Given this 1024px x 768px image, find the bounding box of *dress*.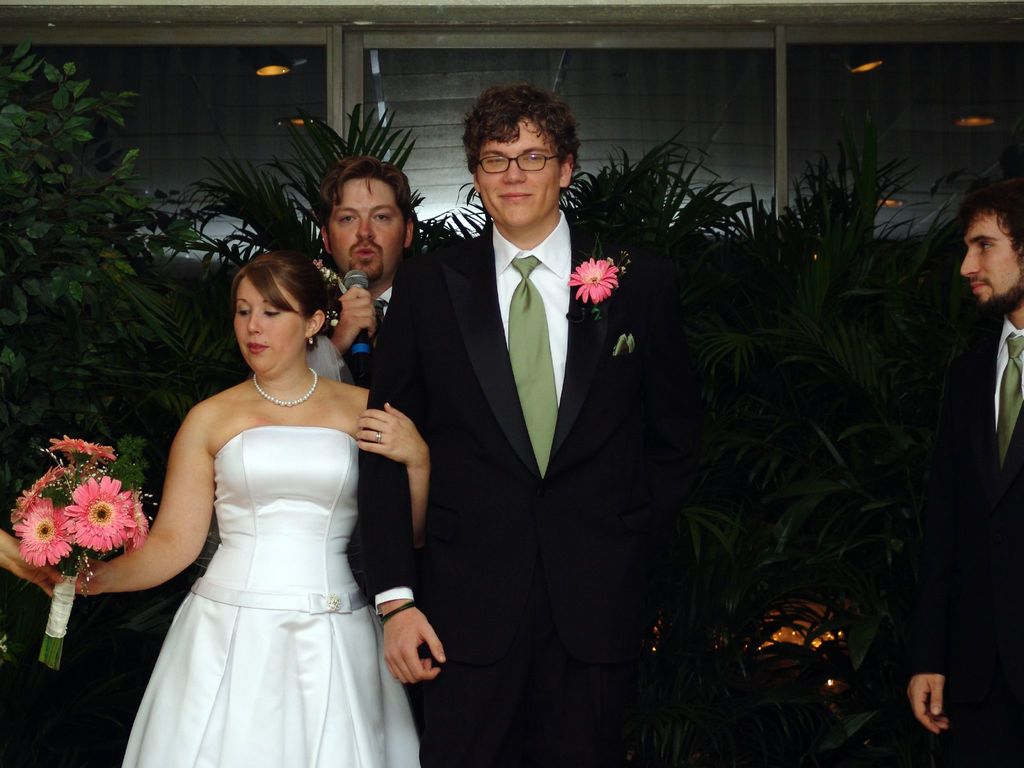
select_region(122, 426, 420, 767).
